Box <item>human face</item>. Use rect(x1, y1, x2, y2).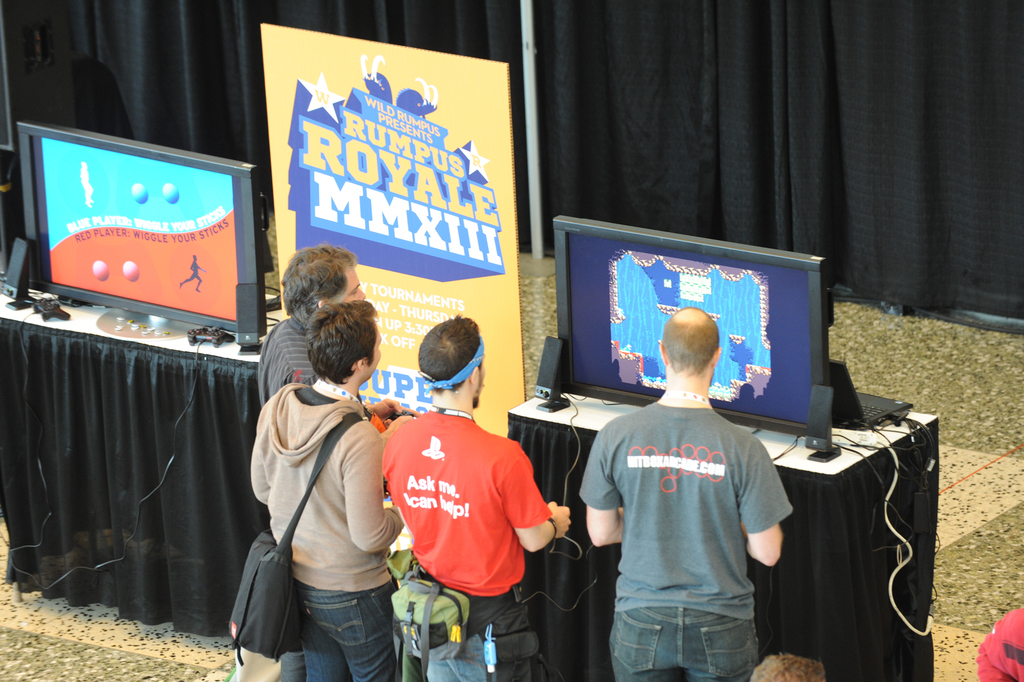
rect(364, 323, 381, 382).
